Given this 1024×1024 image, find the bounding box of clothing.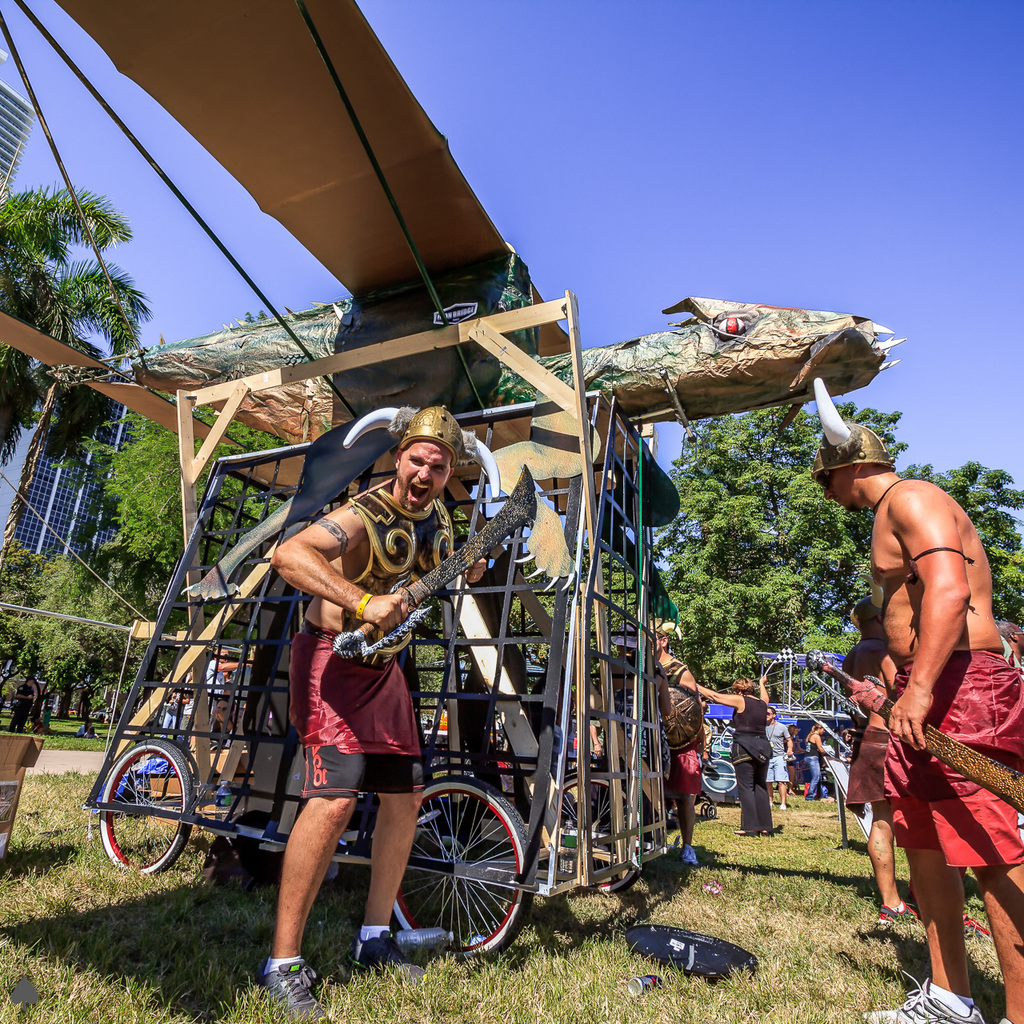
<bbox>730, 694, 772, 833</bbox>.
